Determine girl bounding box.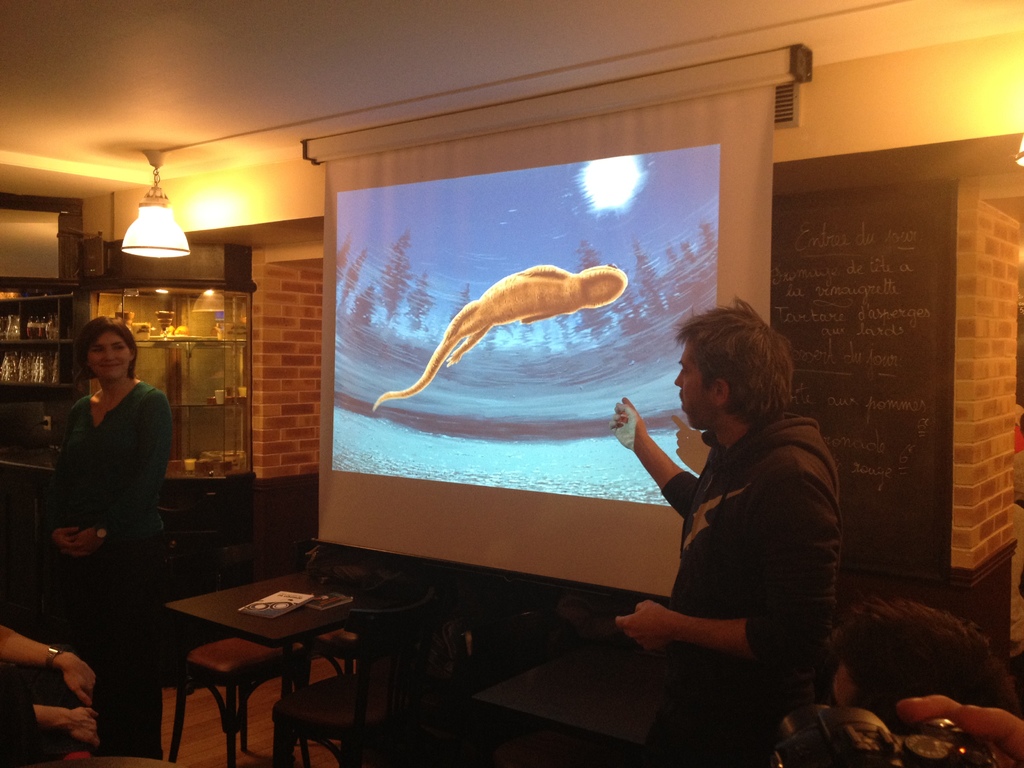
Determined: bbox=[46, 316, 173, 755].
